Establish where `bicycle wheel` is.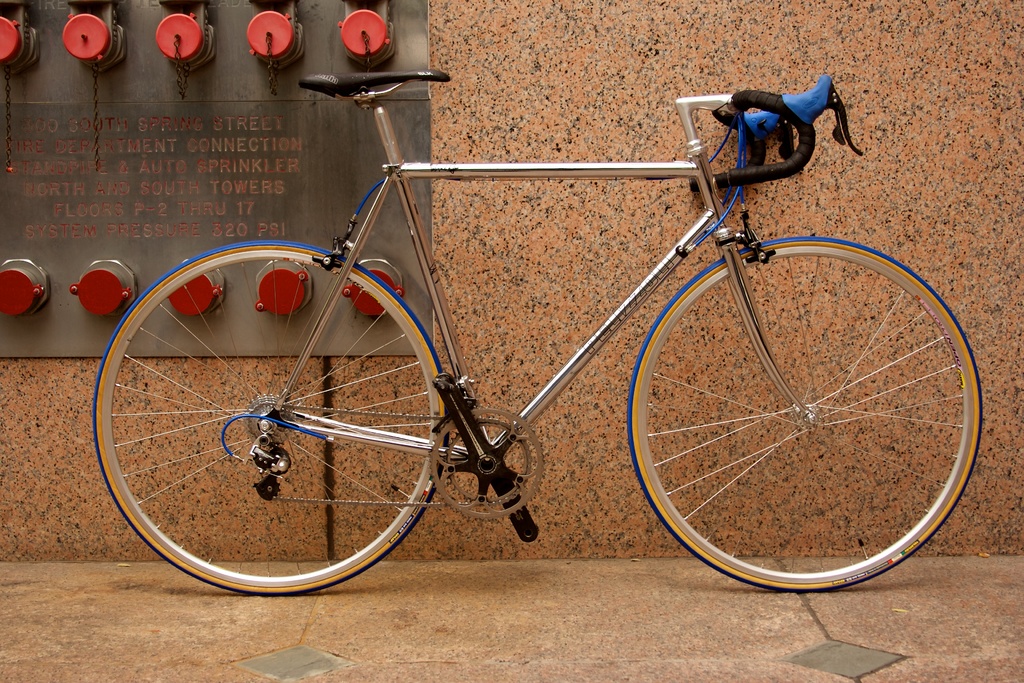
Established at 624 233 980 595.
